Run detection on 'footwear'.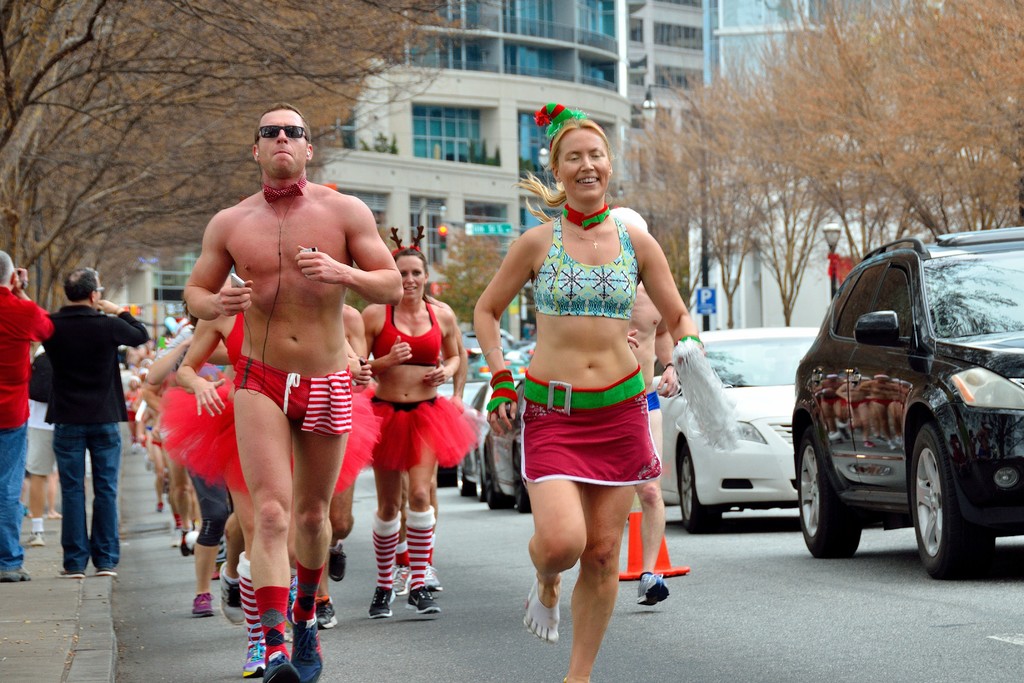
Result: region(292, 629, 327, 682).
